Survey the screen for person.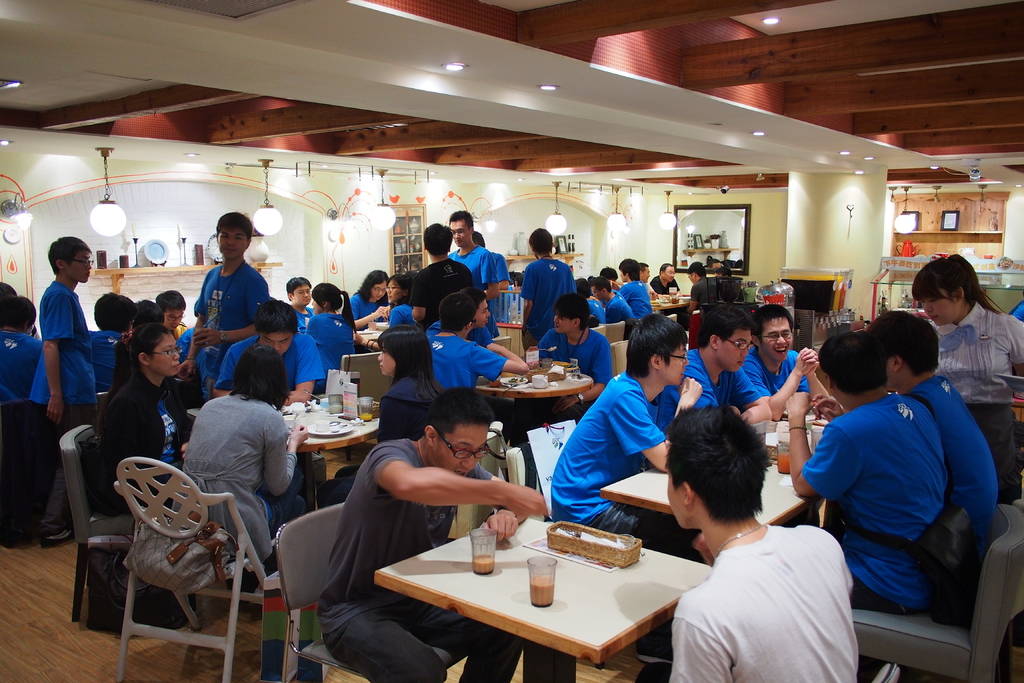
Survey found: locate(175, 347, 308, 582).
